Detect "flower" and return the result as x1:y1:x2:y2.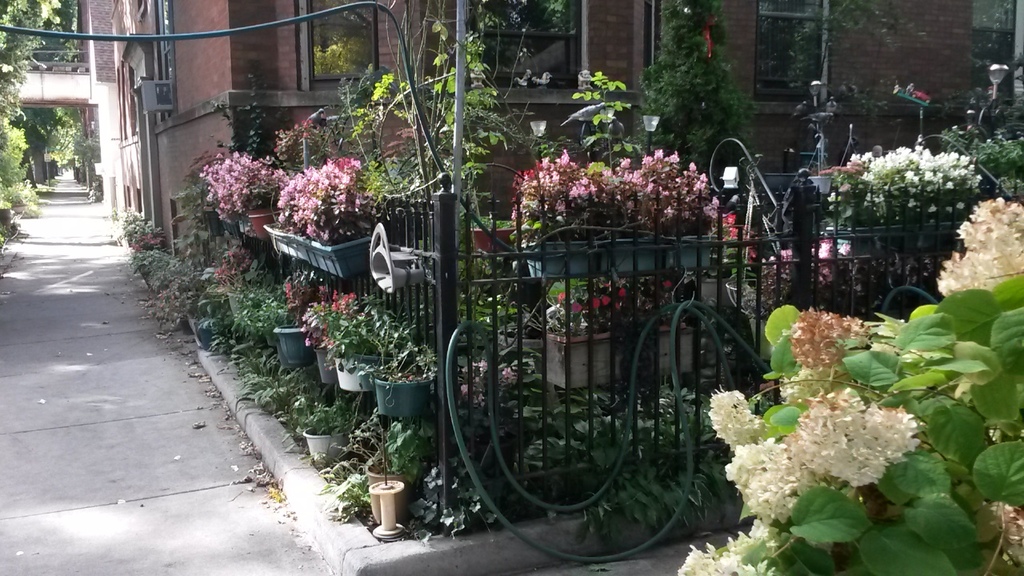
572:298:588:317.
